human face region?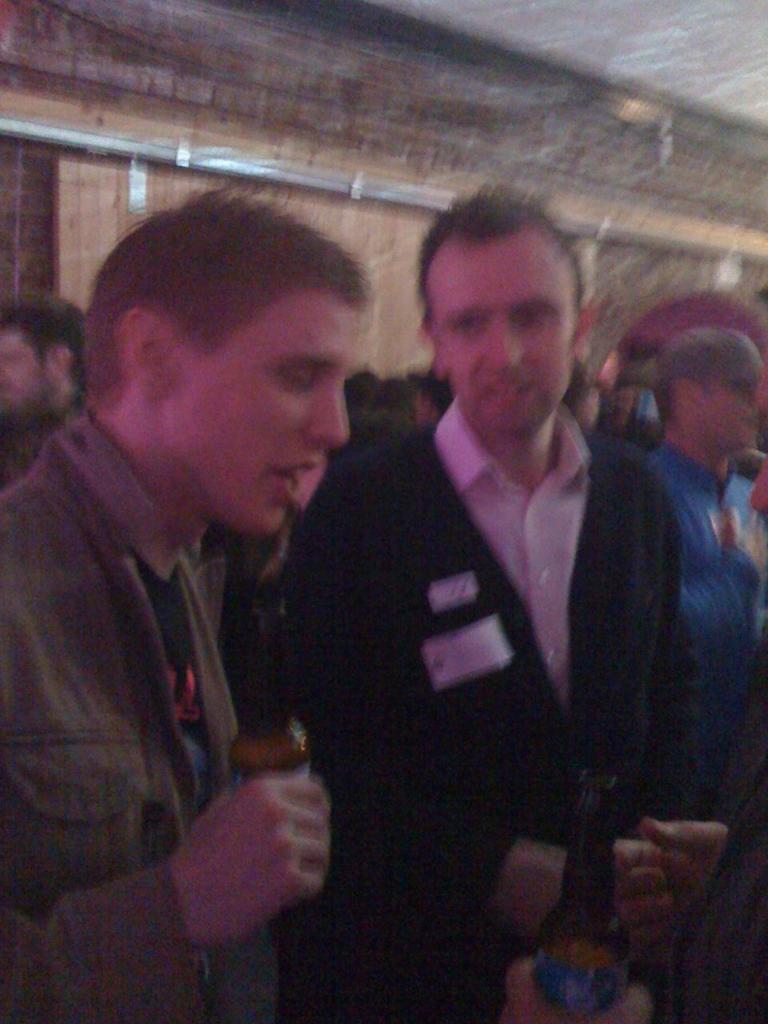
box(170, 299, 355, 537)
